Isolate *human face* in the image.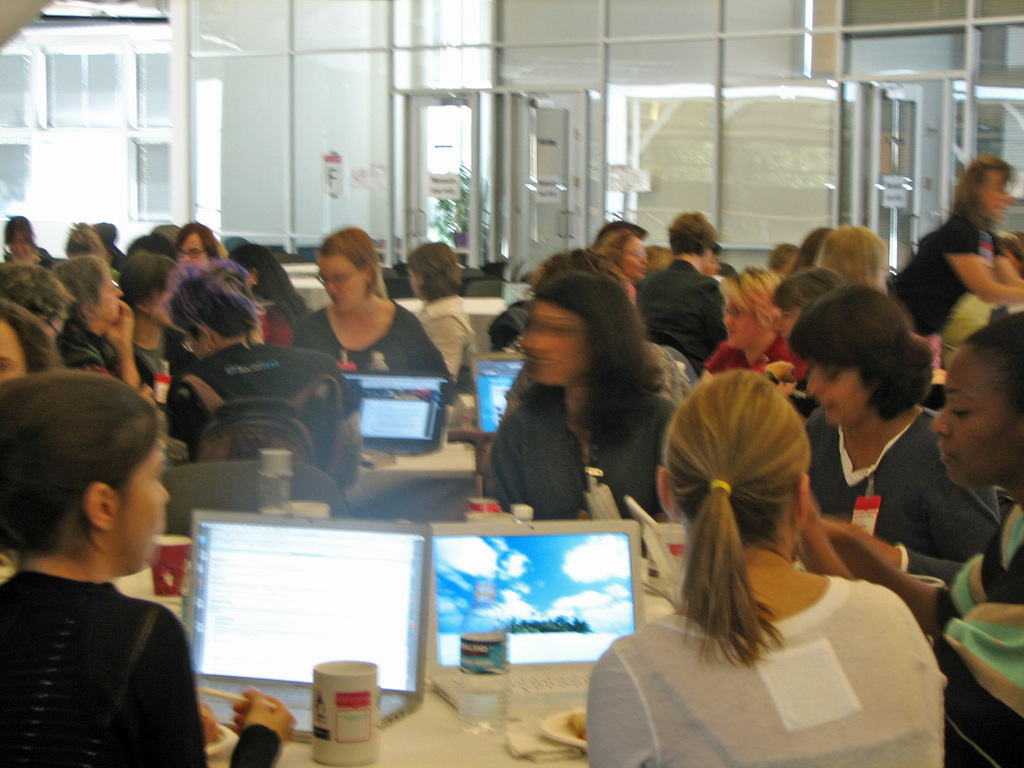
Isolated region: detection(321, 252, 370, 314).
